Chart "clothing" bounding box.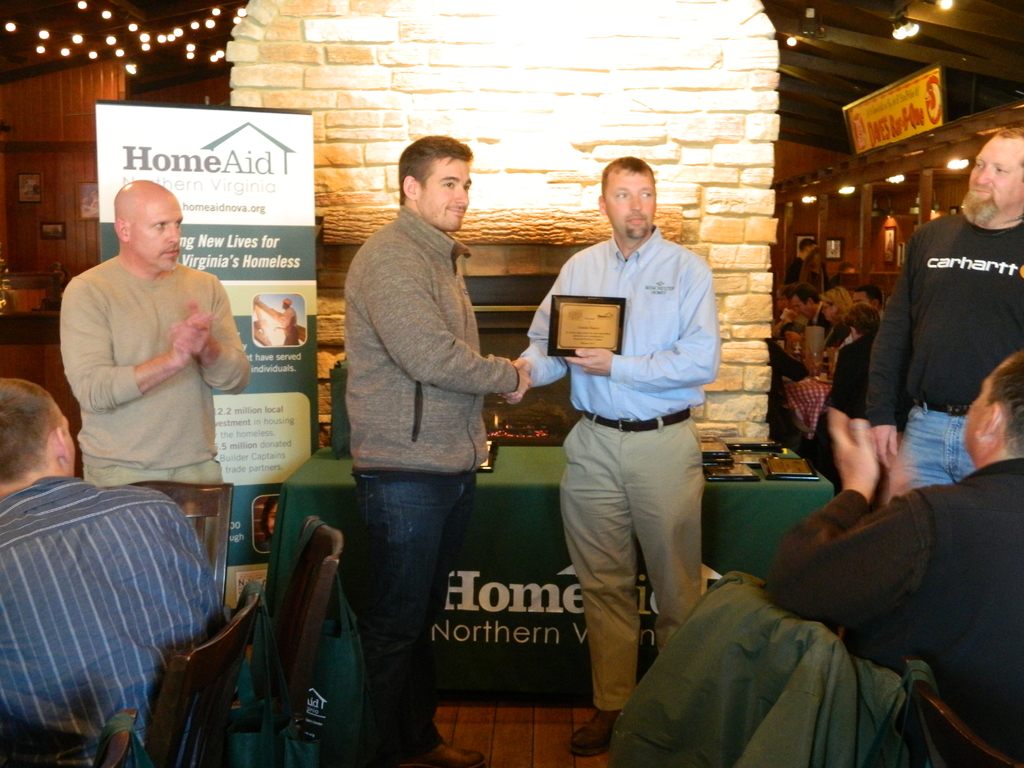
Charted: bbox=[771, 456, 1023, 758].
